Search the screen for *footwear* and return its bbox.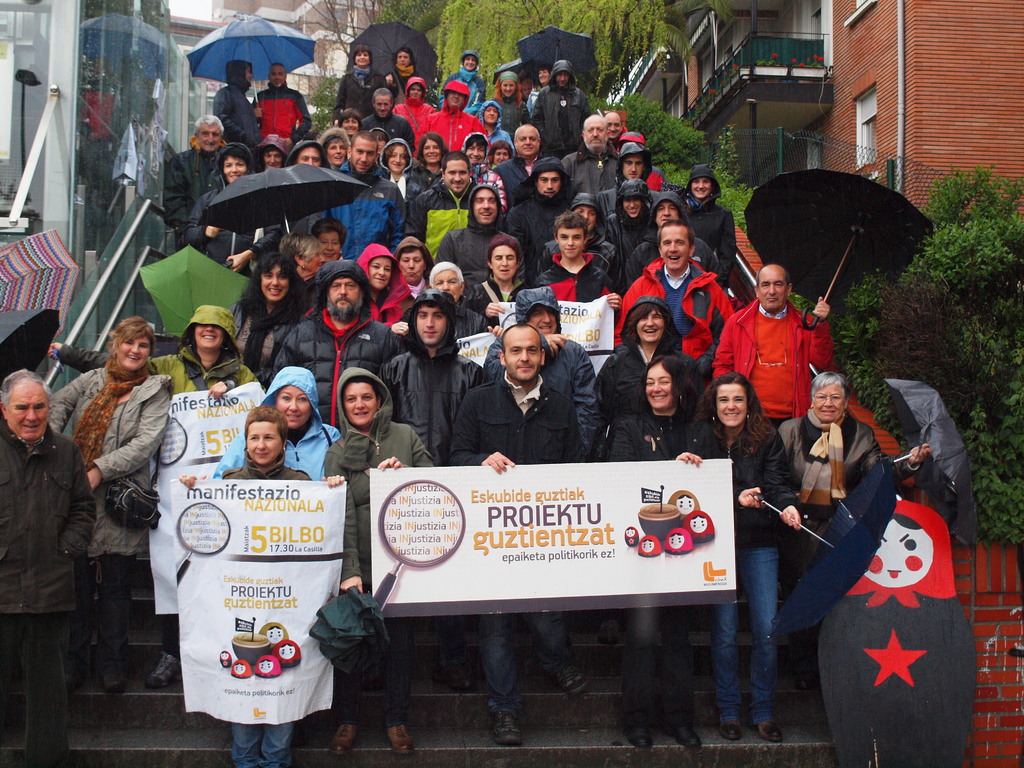
Found: region(557, 663, 594, 700).
